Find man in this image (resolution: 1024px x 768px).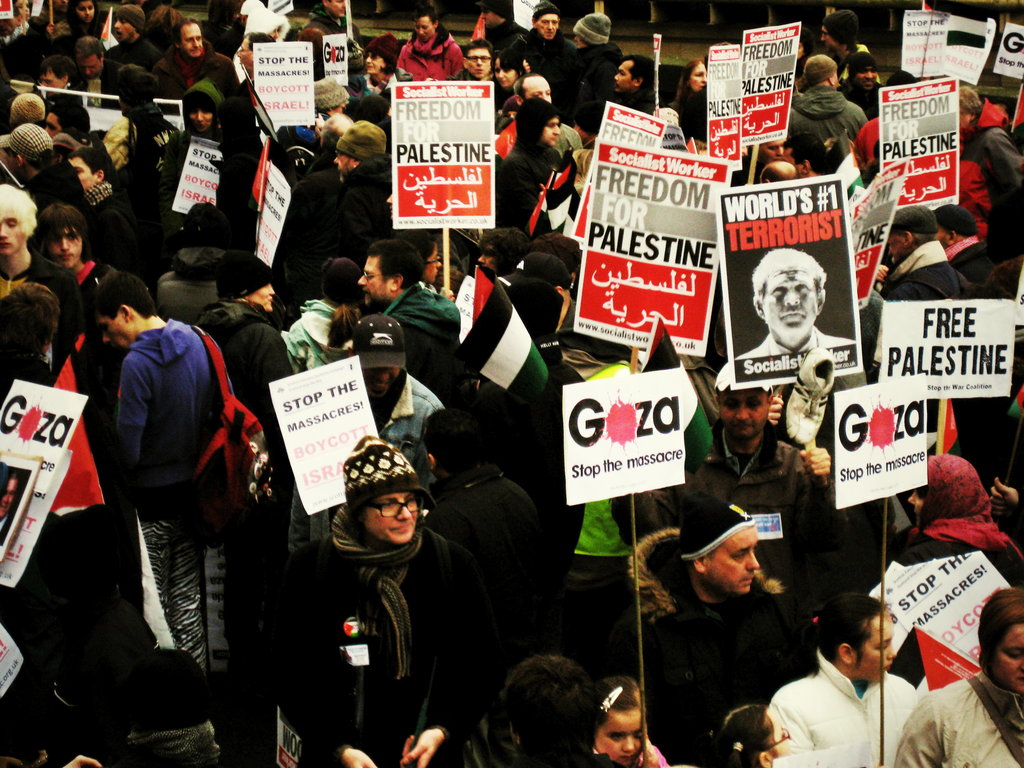
crop(36, 210, 102, 283).
